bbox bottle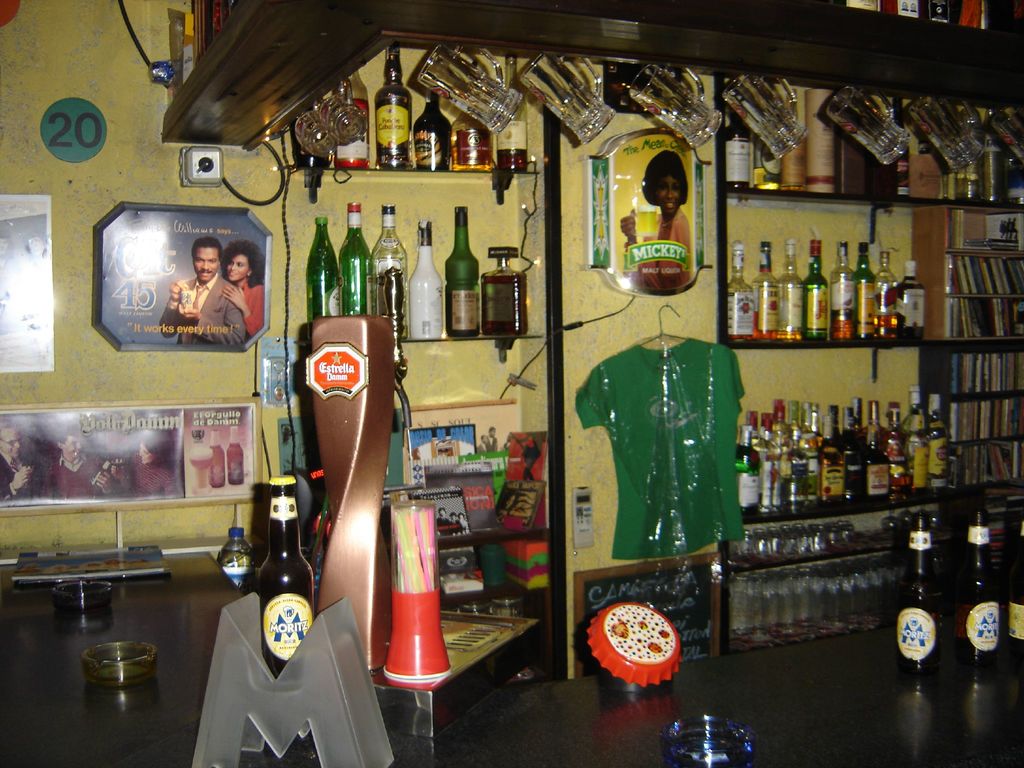
box(890, 510, 943, 680)
